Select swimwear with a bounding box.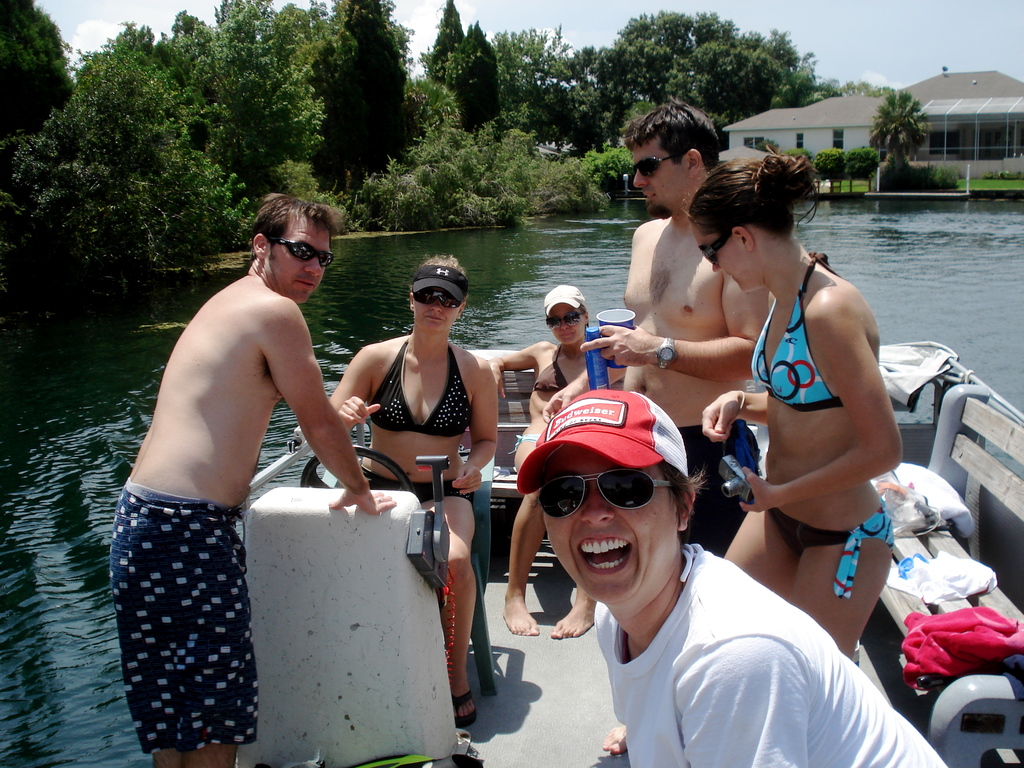
l=360, t=467, r=479, b=508.
